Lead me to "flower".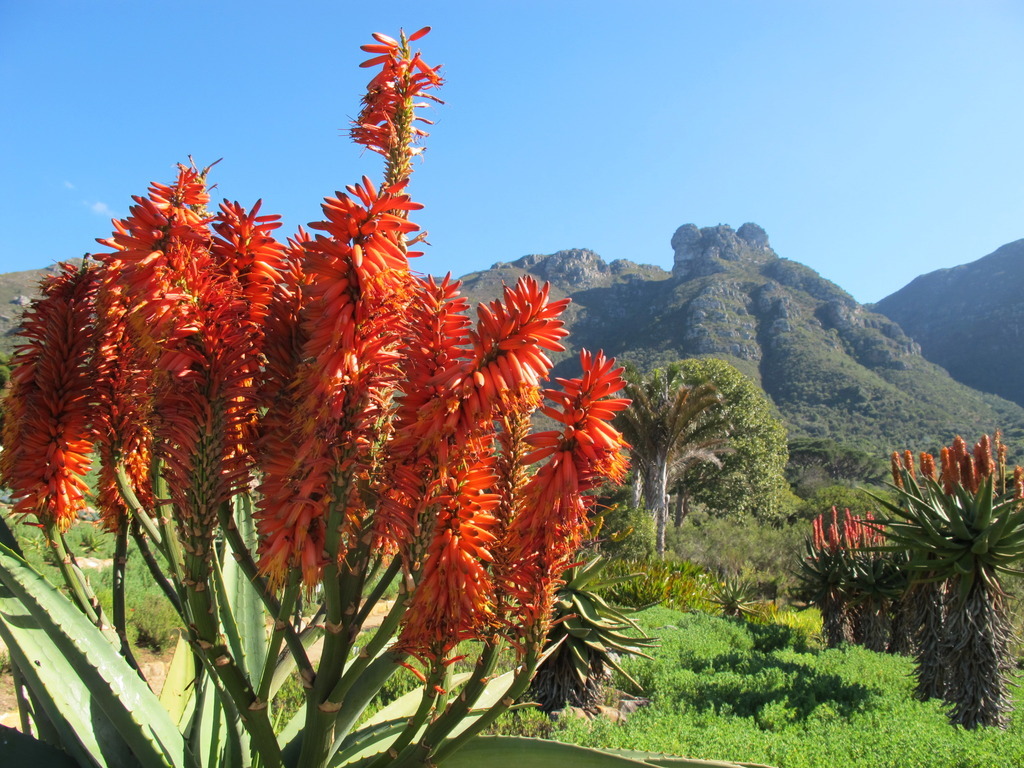
Lead to 805,490,892,582.
